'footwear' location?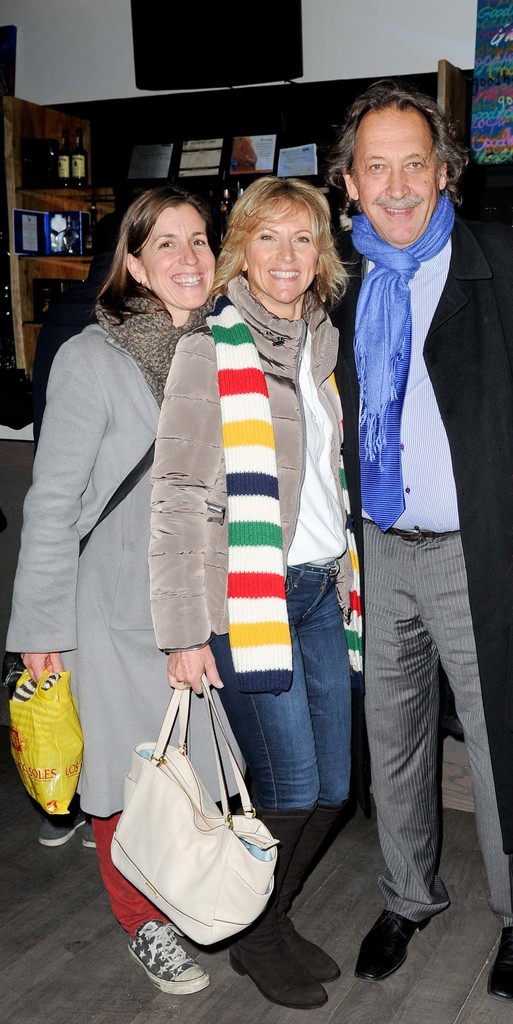
470:920:512:998
